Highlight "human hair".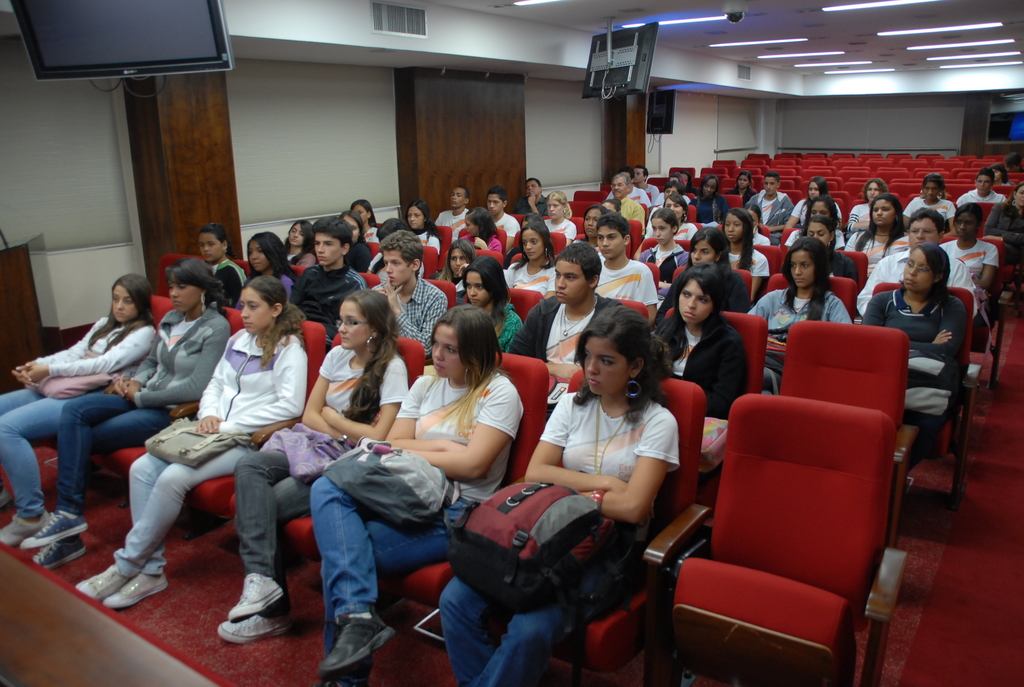
Highlighted region: (781,238,829,322).
